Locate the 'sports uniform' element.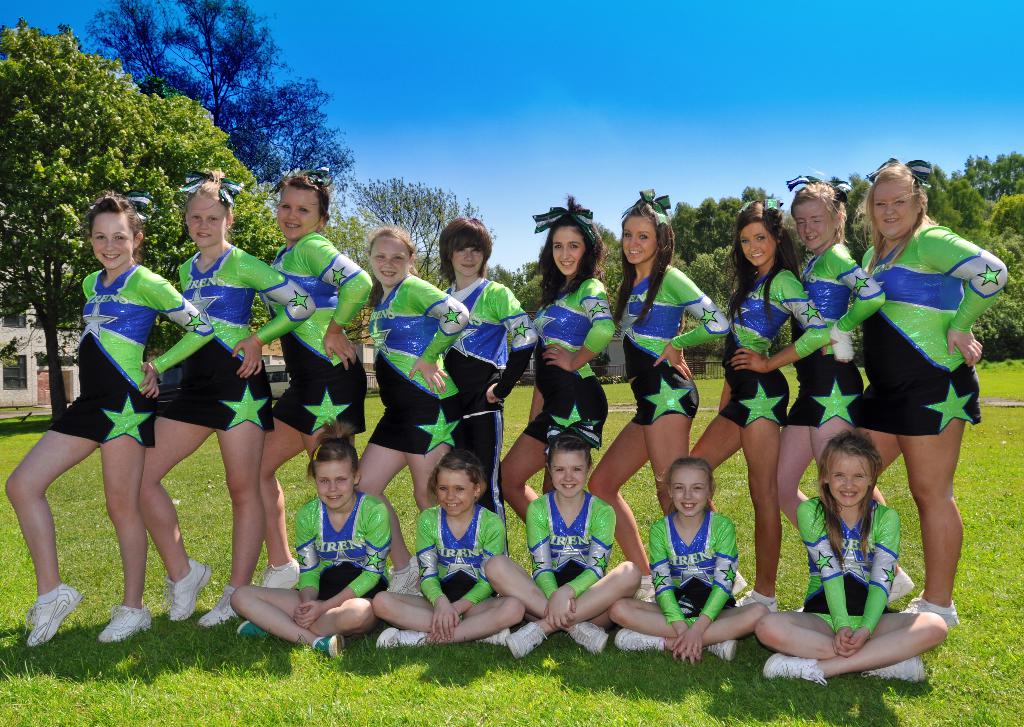
Element bbox: 251, 228, 397, 604.
